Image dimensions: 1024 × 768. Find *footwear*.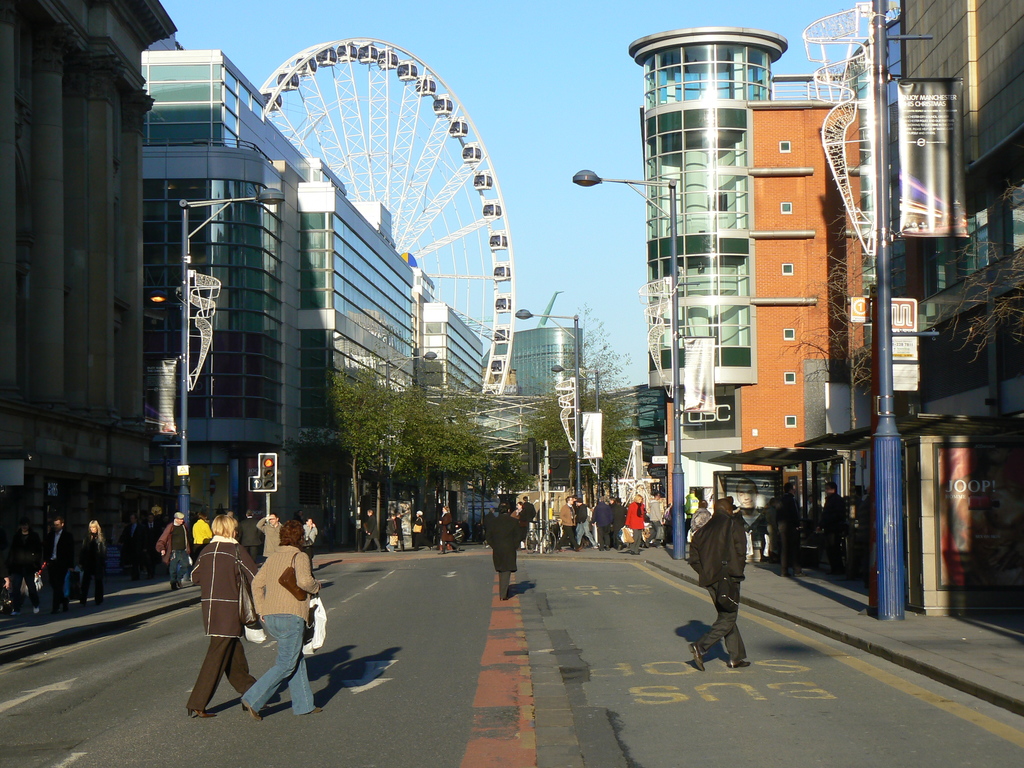
(x1=687, y1=644, x2=706, y2=671).
